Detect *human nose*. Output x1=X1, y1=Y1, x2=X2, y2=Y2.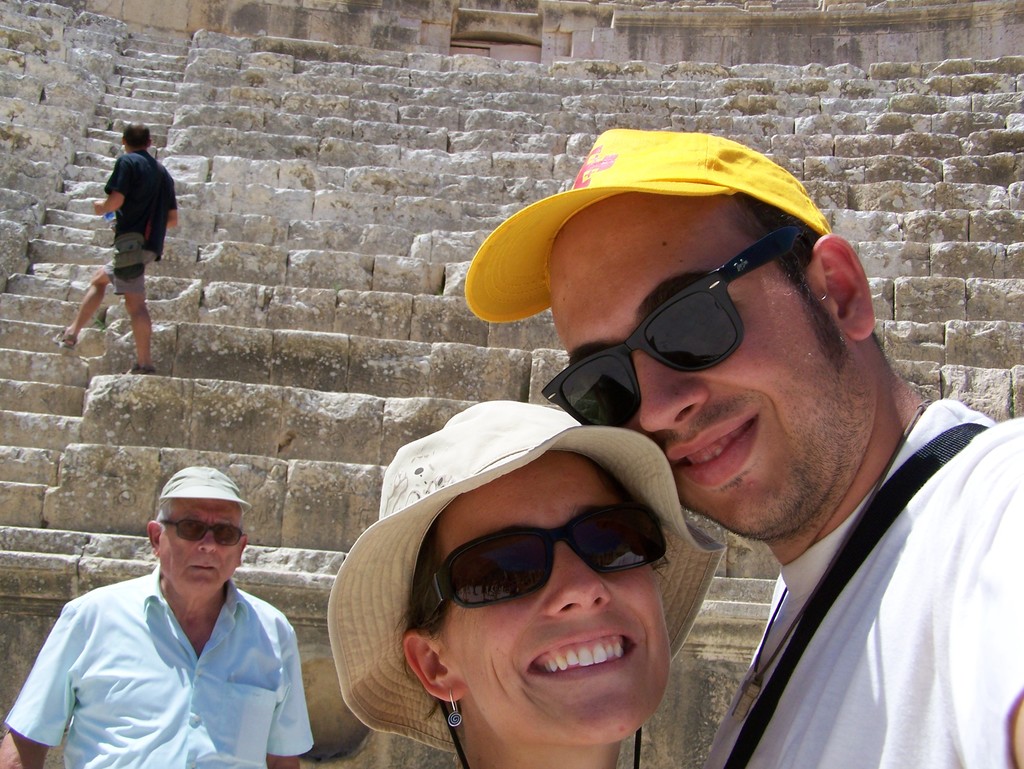
x1=535, y1=532, x2=615, y2=614.
